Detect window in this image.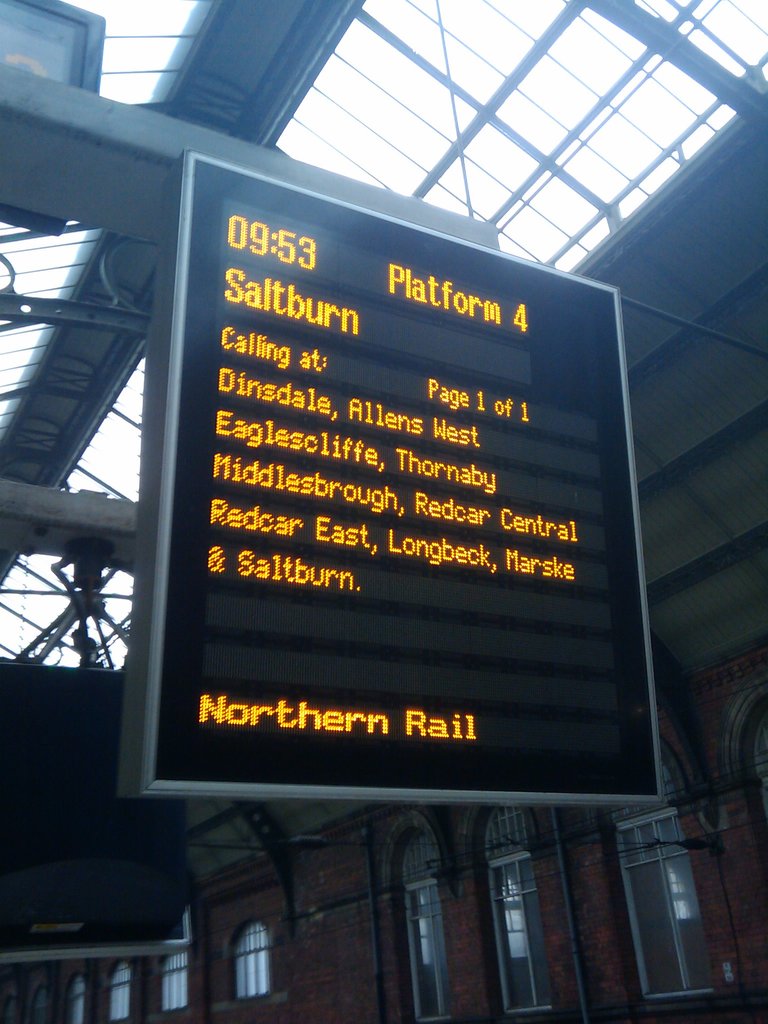
Detection: left=475, top=797, right=557, bottom=1011.
